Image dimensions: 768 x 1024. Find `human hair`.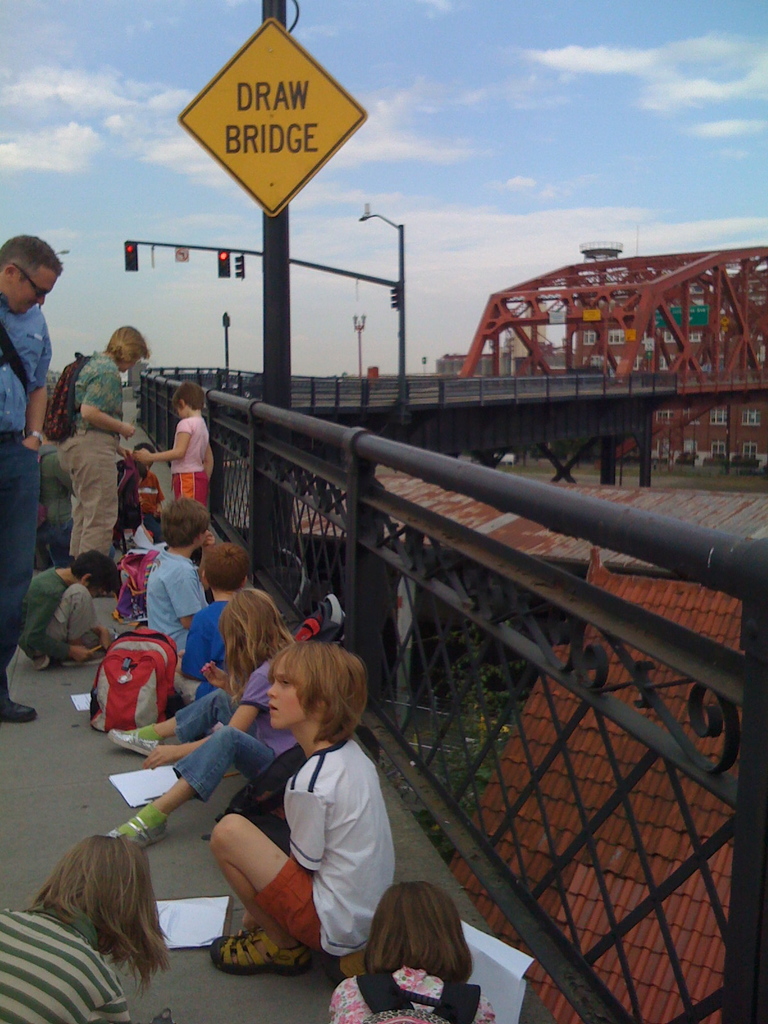
<region>203, 536, 248, 602</region>.
